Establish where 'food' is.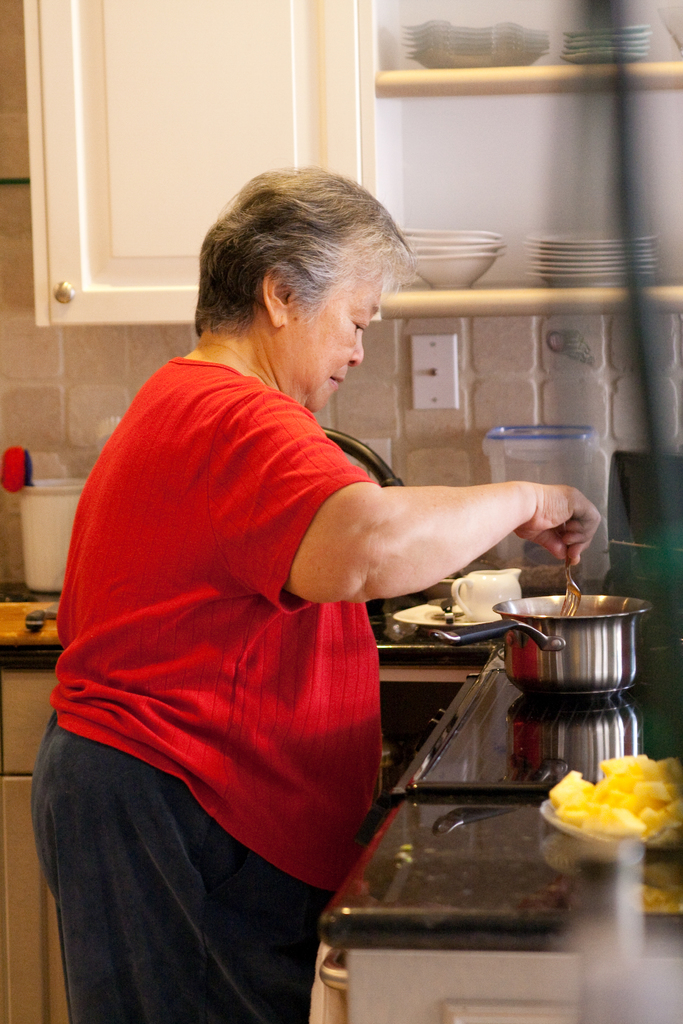
Established at 543, 752, 682, 843.
